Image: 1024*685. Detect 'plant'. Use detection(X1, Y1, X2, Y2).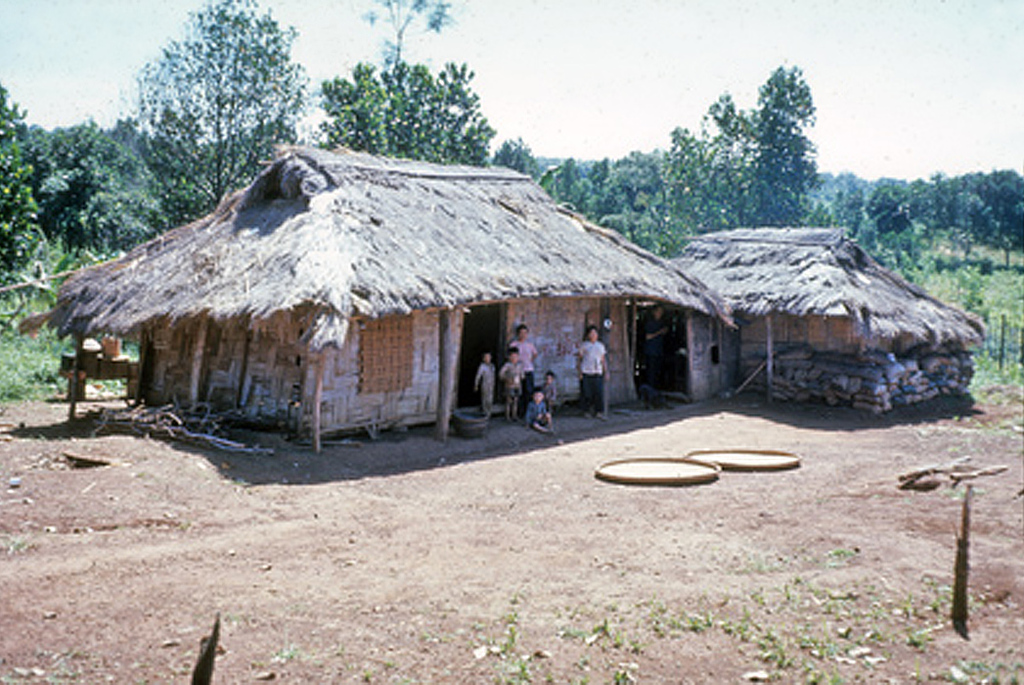
detection(510, 664, 531, 684).
